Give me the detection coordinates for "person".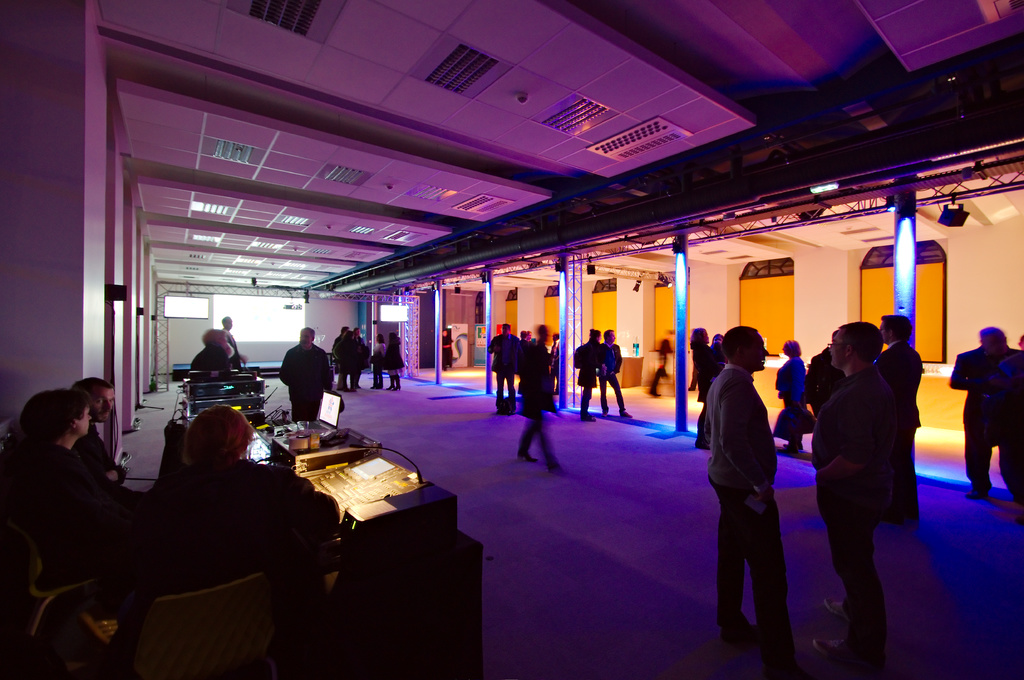
bbox=[351, 328, 371, 384].
